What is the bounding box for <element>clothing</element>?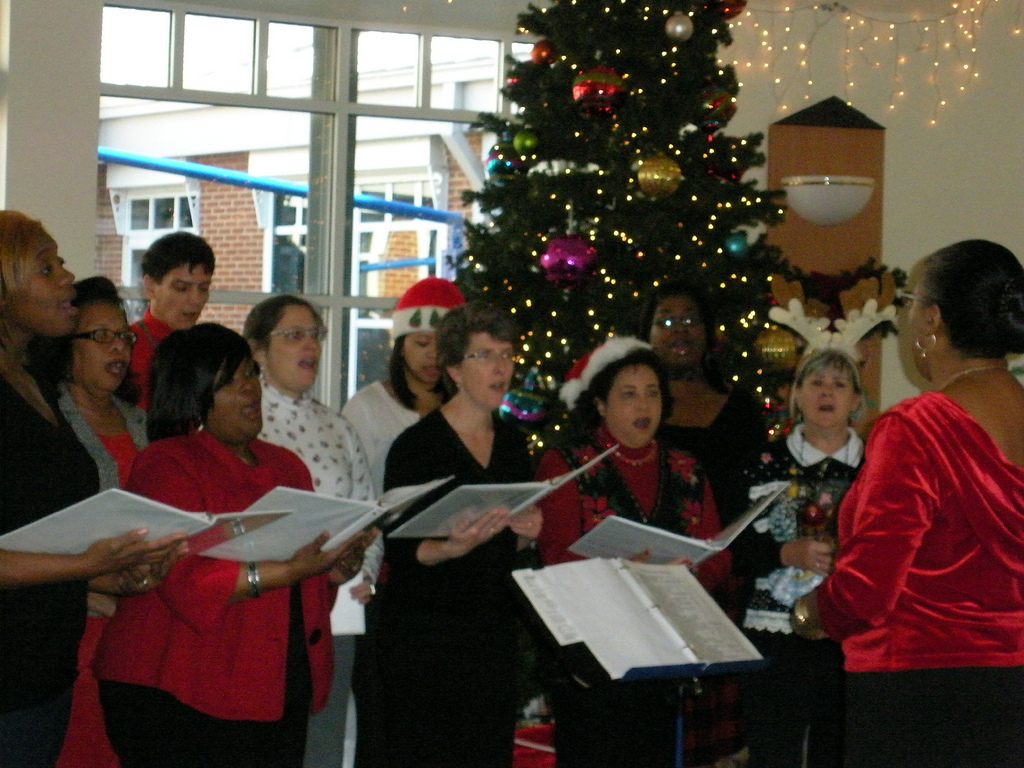
x1=650, y1=384, x2=764, y2=622.
